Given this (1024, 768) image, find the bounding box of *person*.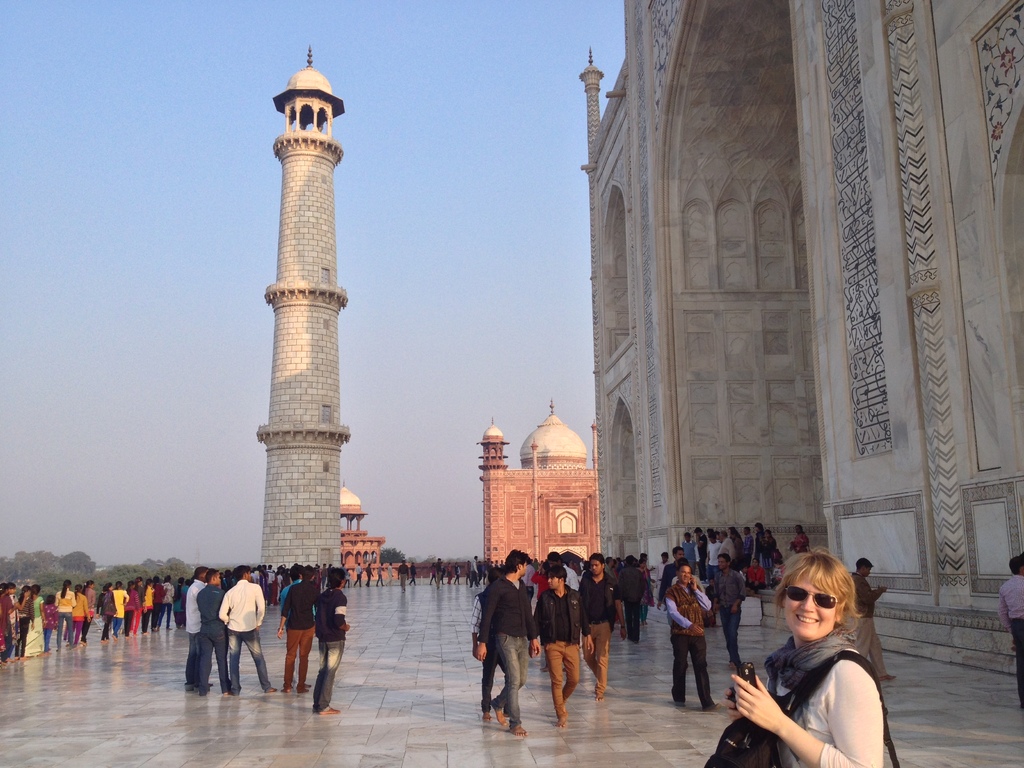
<region>54, 575, 77, 646</region>.
